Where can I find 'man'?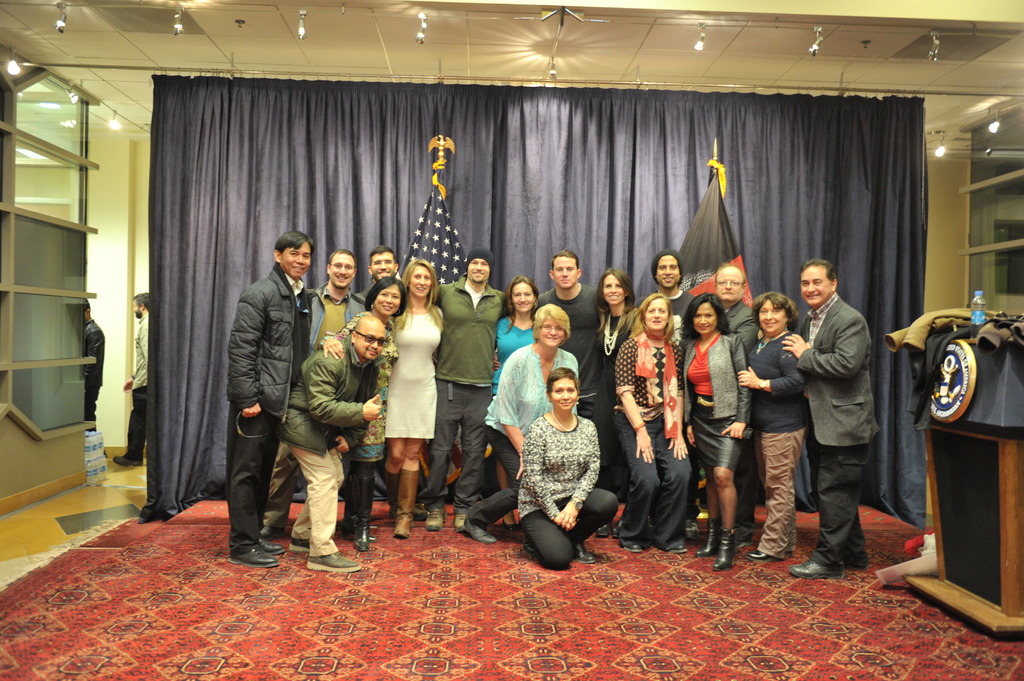
You can find it at (274,243,370,549).
